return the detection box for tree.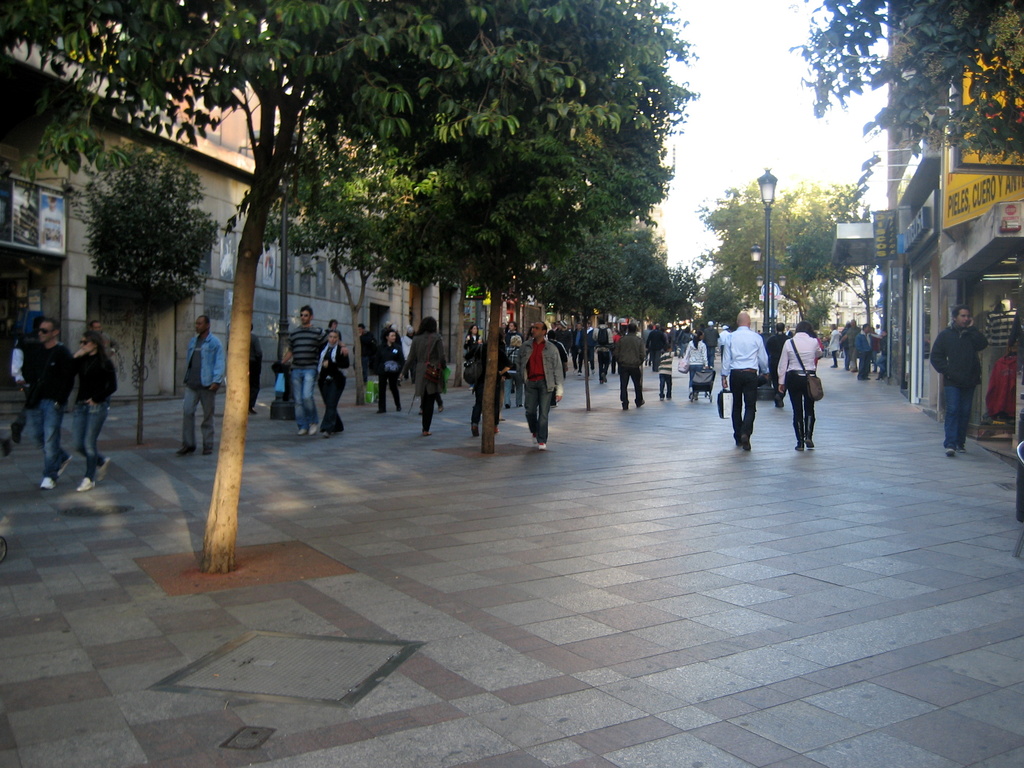
{"x1": 789, "y1": 0, "x2": 1023, "y2": 166}.
